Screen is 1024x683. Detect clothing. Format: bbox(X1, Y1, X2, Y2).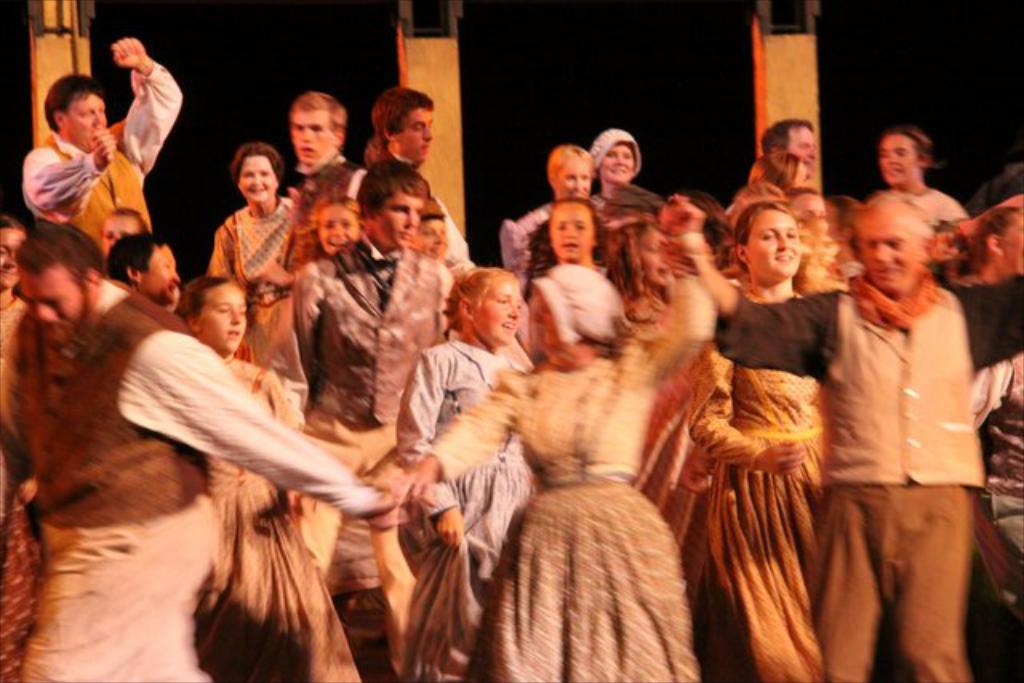
bbox(19, 58, 181, 246).
